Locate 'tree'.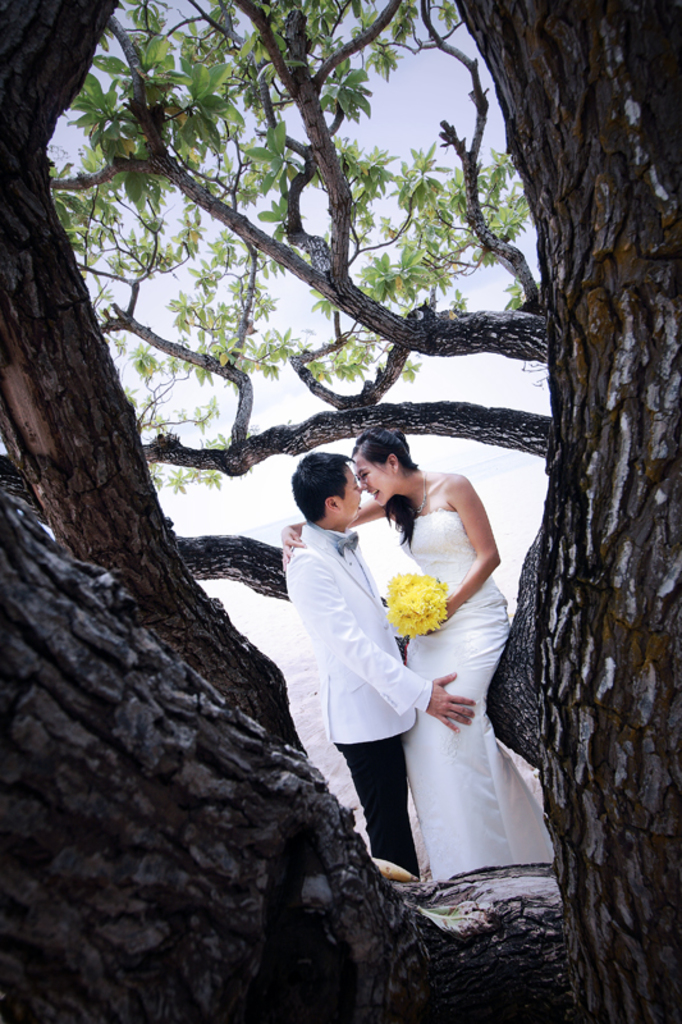
Bounding box: bbox=(0, 0, 663, 854).
